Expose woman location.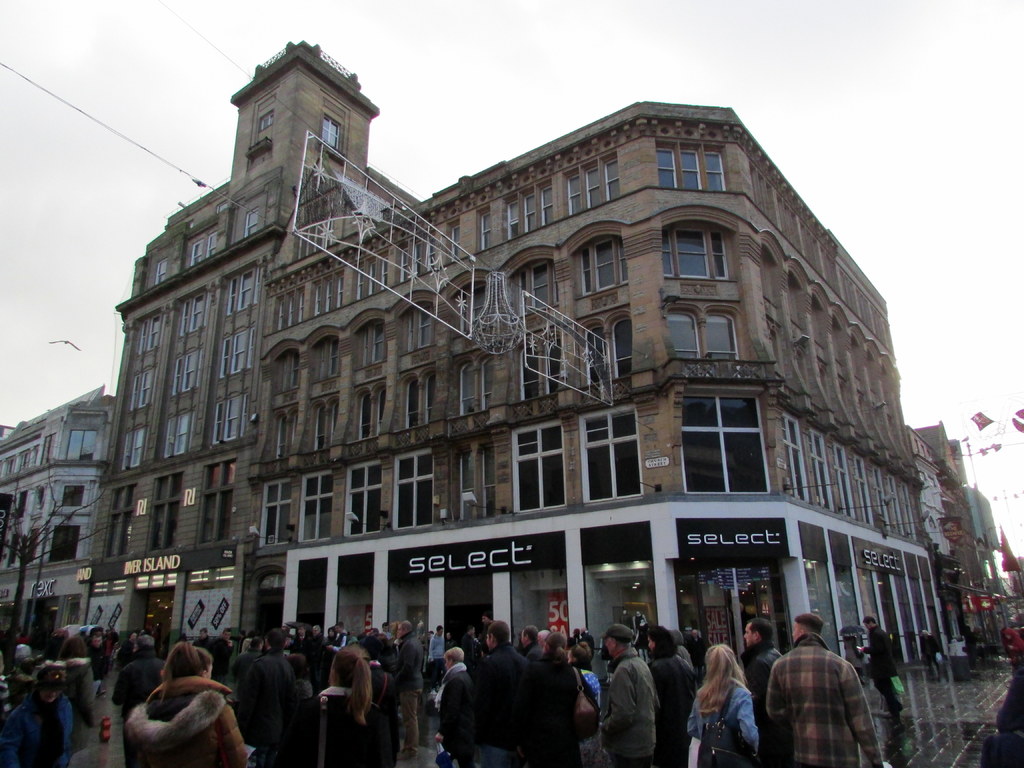
Exposed at bbox=[292, 648, 392, 767].
